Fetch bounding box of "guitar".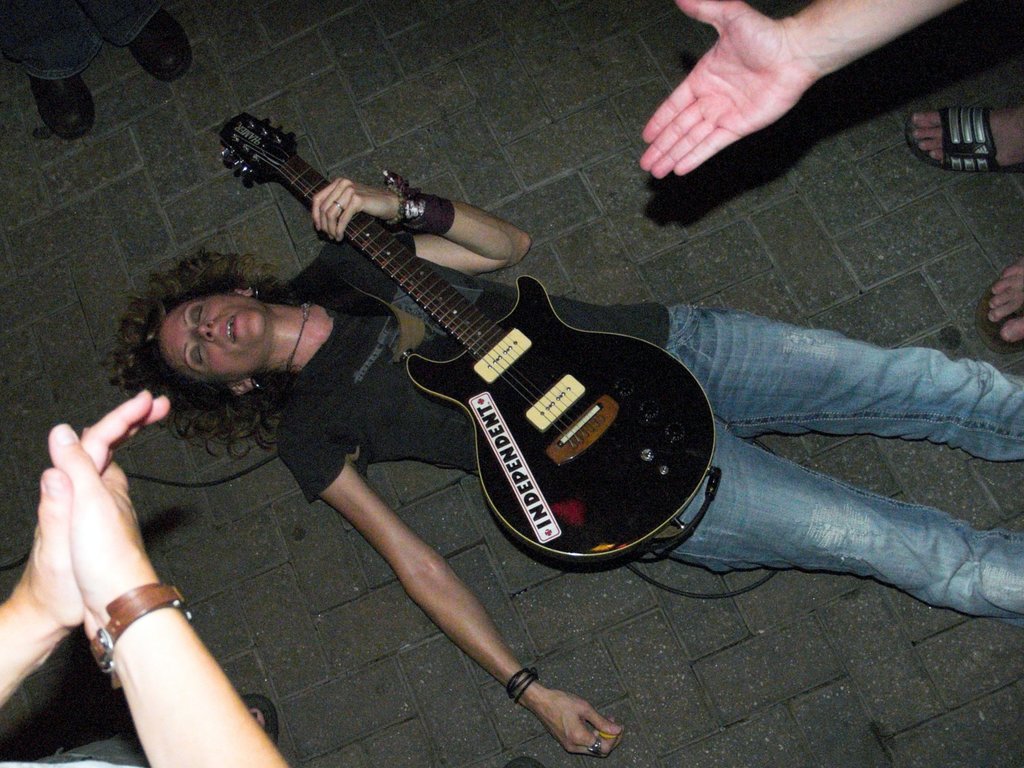
Bbox: (218, 113, 719, 573).
